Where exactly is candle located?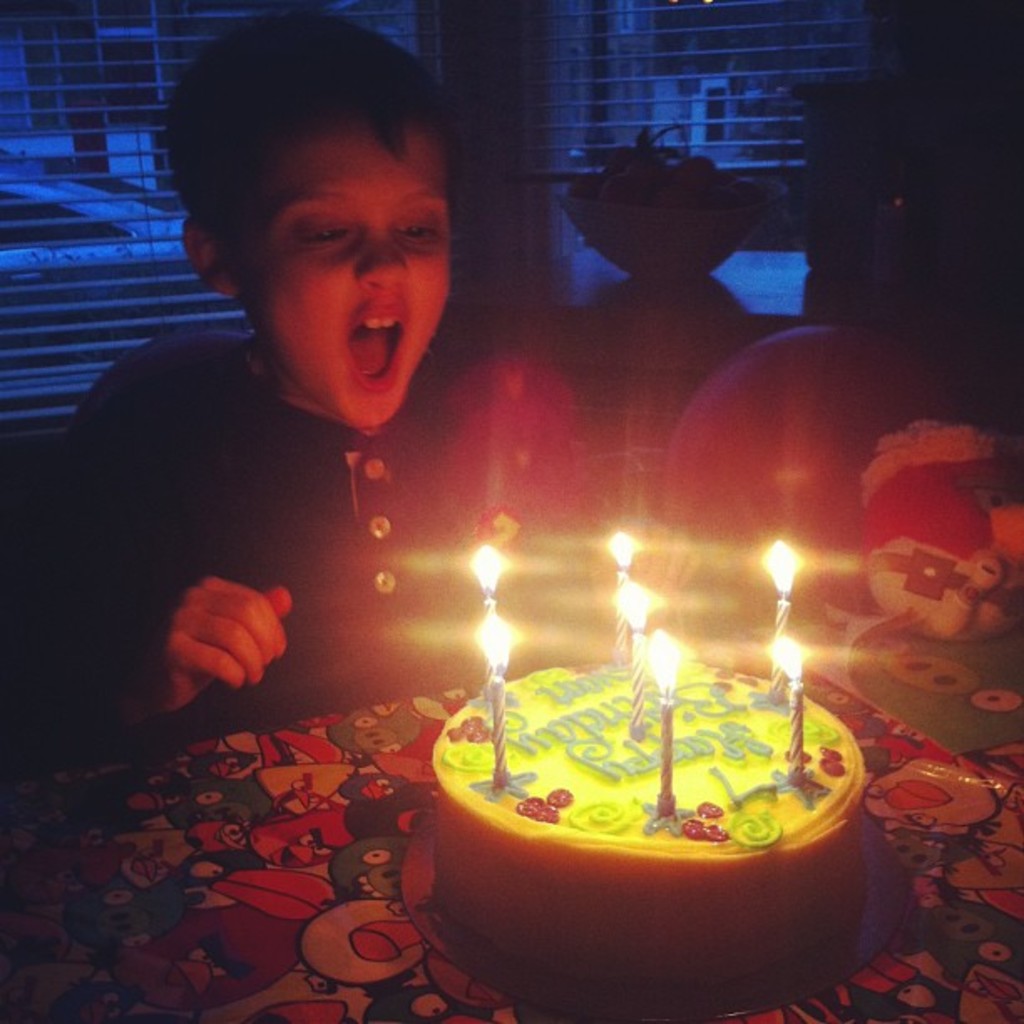
Its bounding box is <box>467,545,504,698</box>.
